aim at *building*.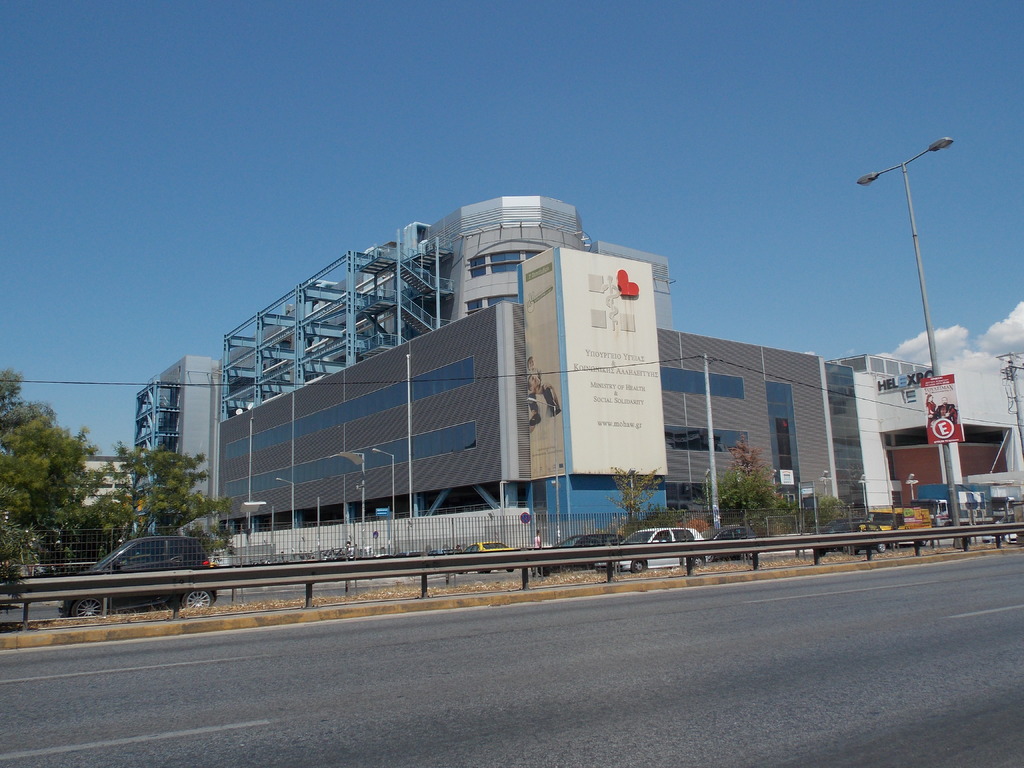
Aimed at box(134, 198, 1023, 547).
